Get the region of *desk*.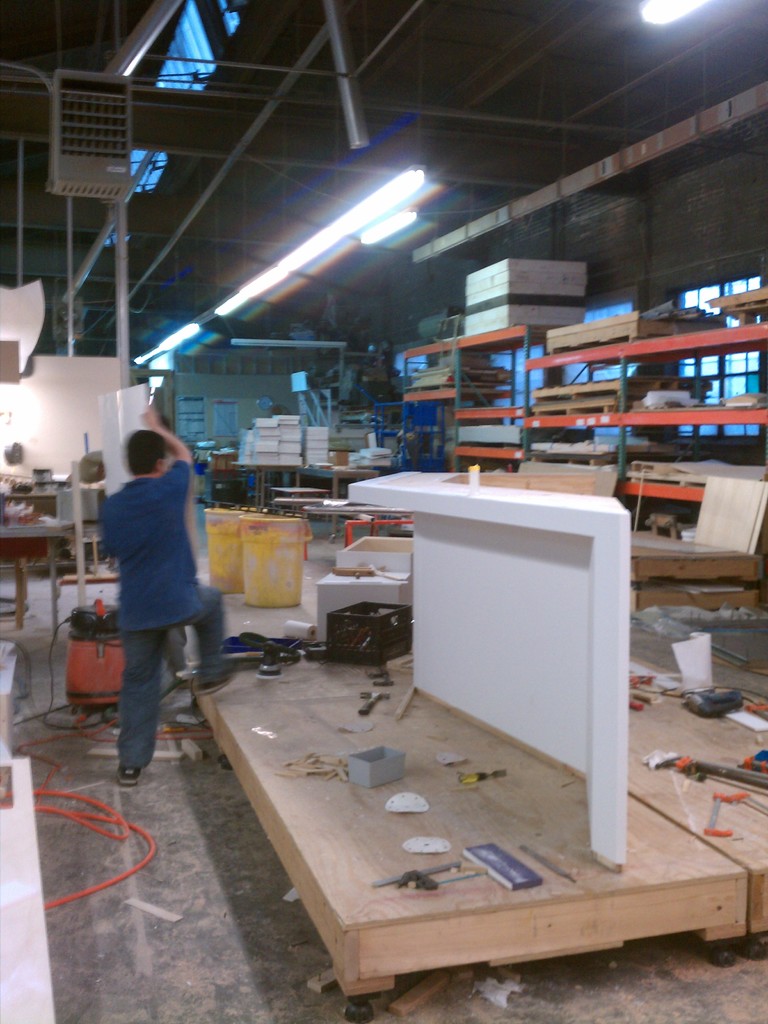
<bbox>177, 619, 696, 989</bbox>.
